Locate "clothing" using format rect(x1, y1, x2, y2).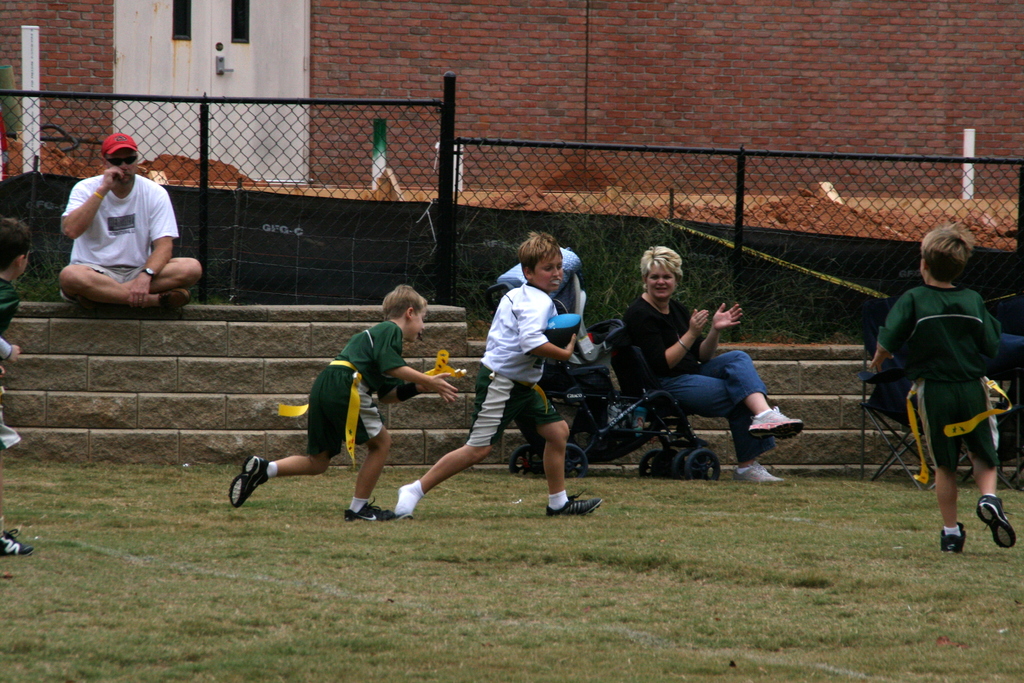
rect(479, 277, 557, 390).
